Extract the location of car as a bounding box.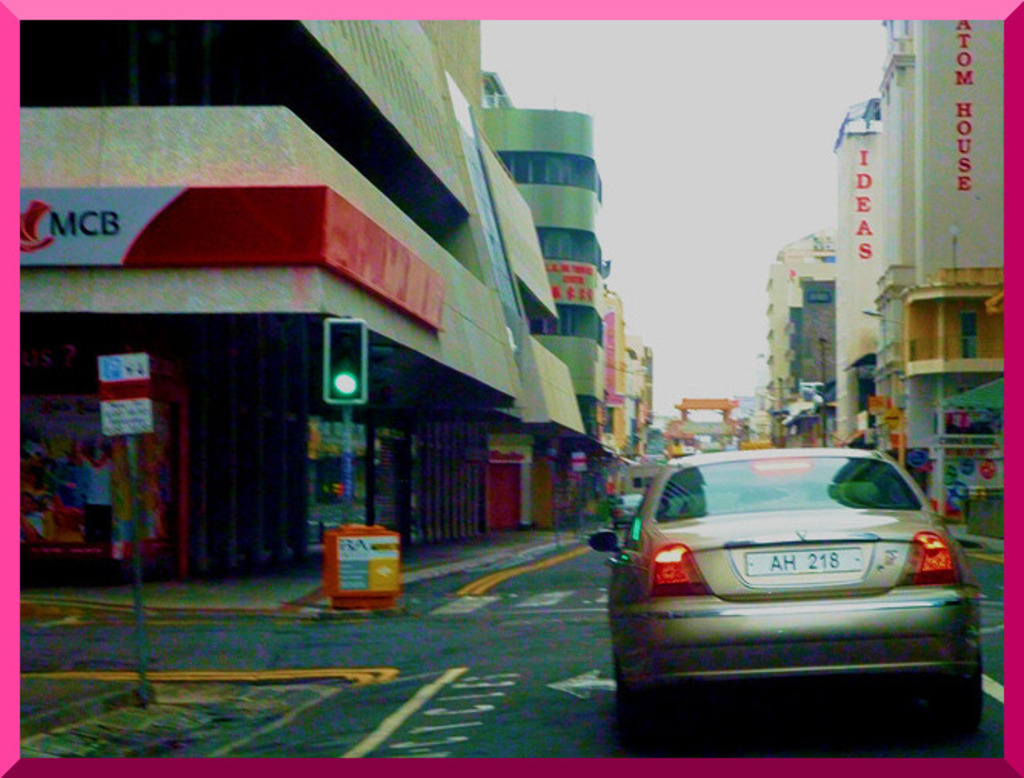
(x1=610, y1=440, x2=981, y2=744).
